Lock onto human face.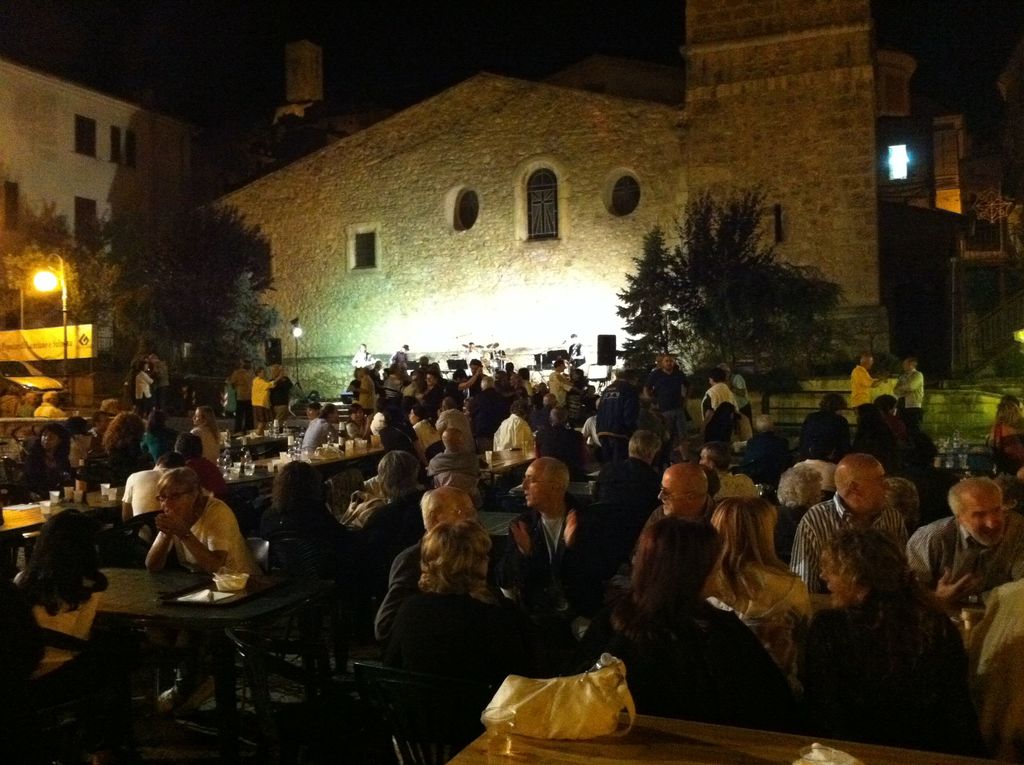
Locked: [519, 462, 547, 506].
